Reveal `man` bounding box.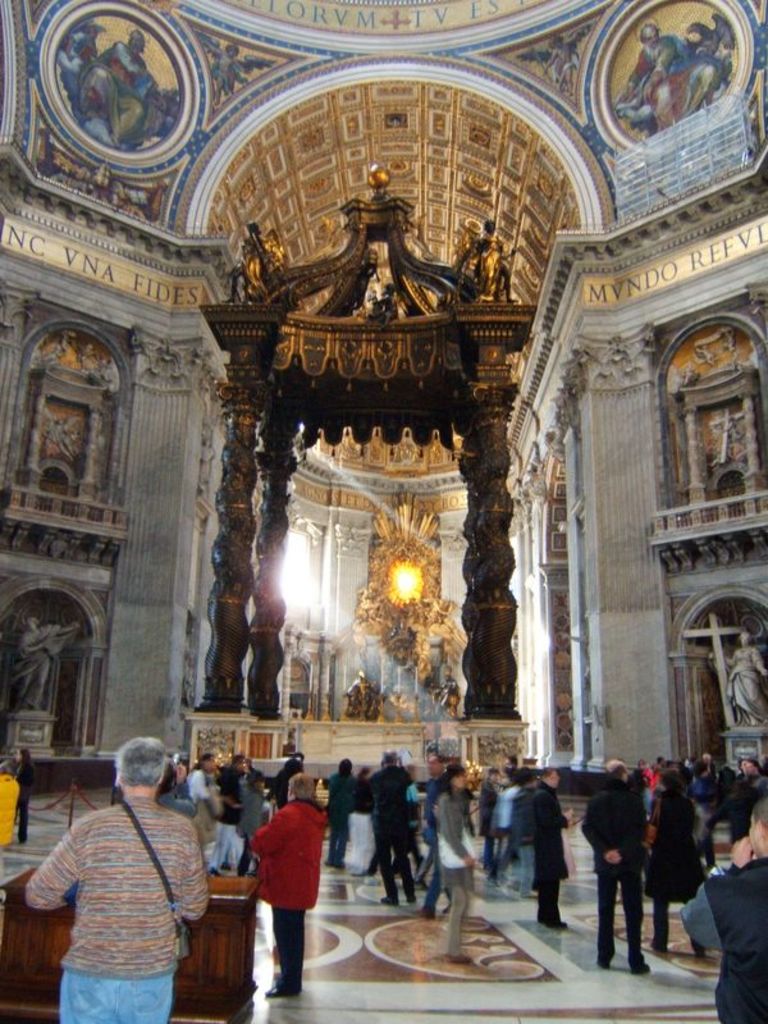
Revealed: (417,753,454,915).
